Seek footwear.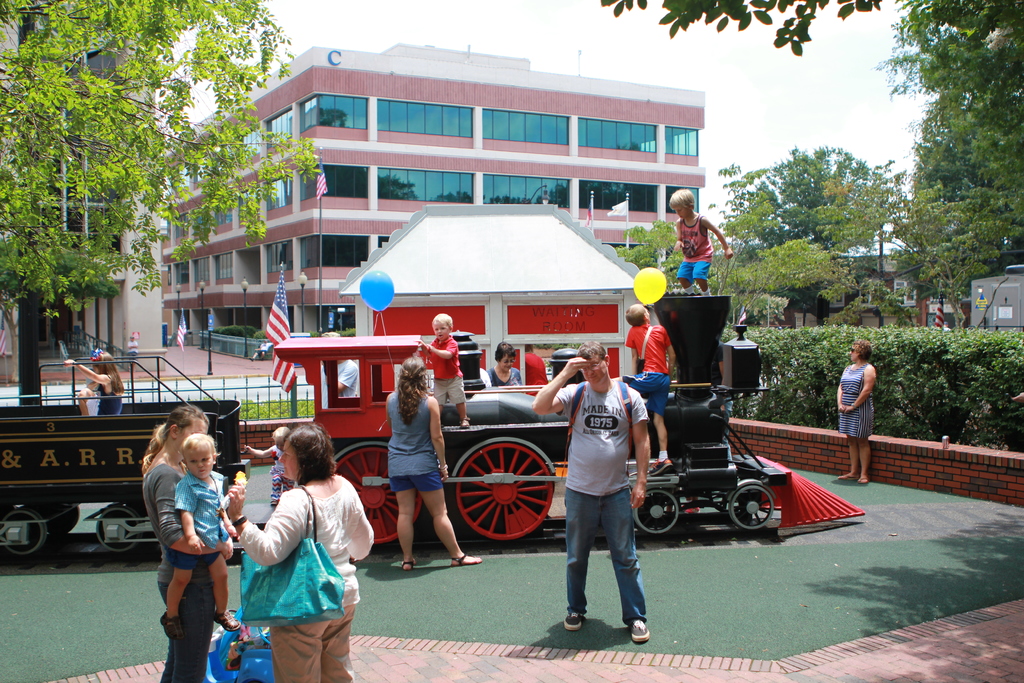
bbox(394, 554, 418, 574).
